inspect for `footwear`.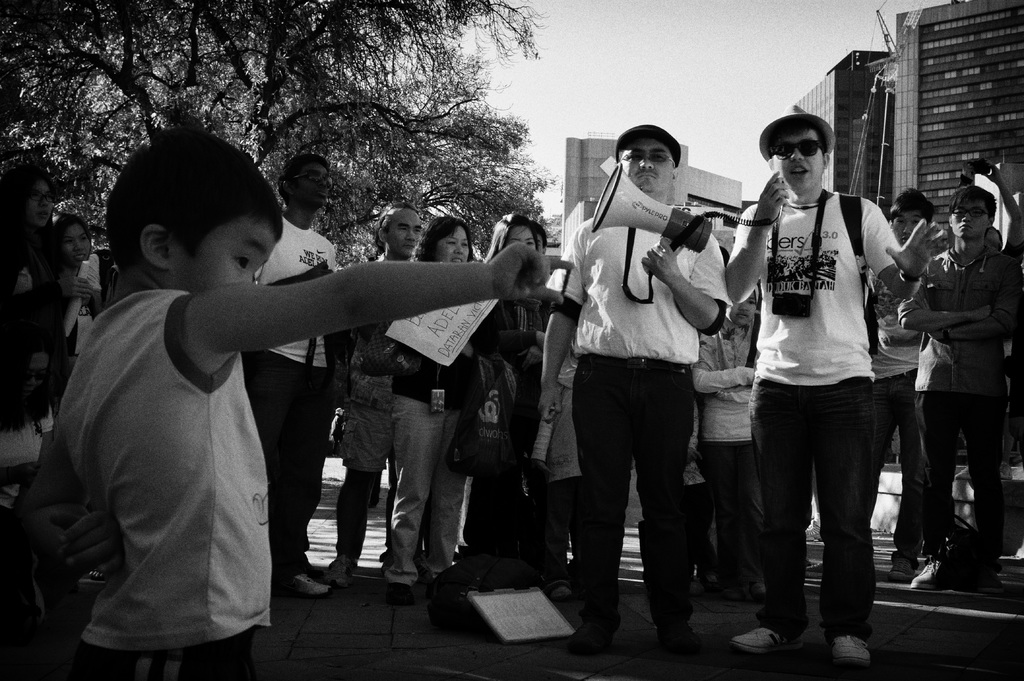
Inspection: rect(660, 629, 699, 659).
